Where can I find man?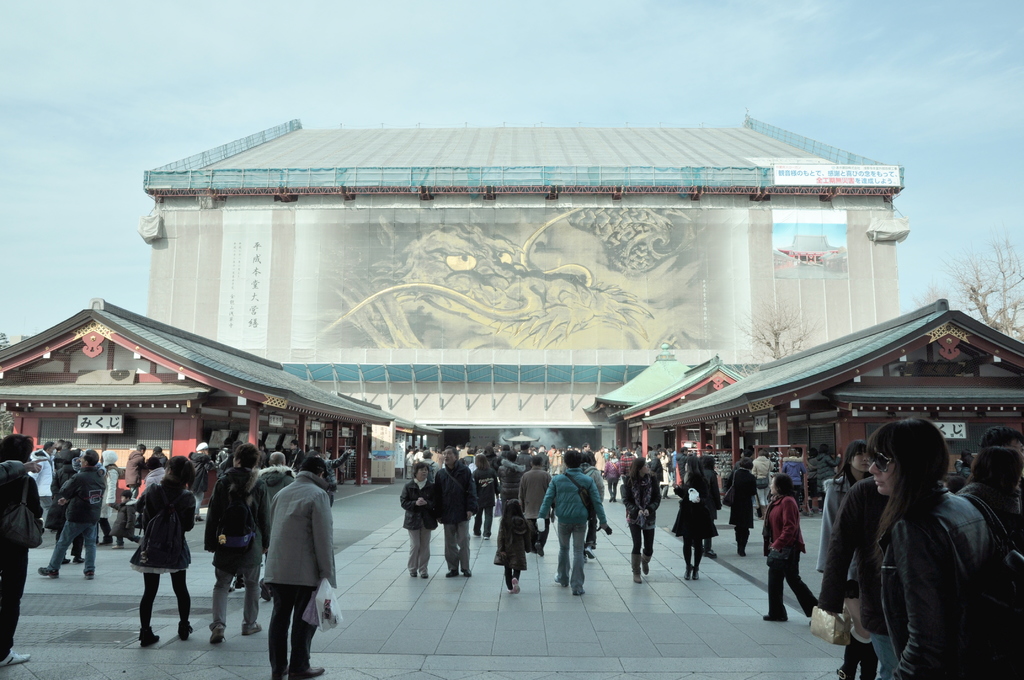
You can find it at {"x1": 286, "y1": 441, "x2": 303, "y2": 471}.
